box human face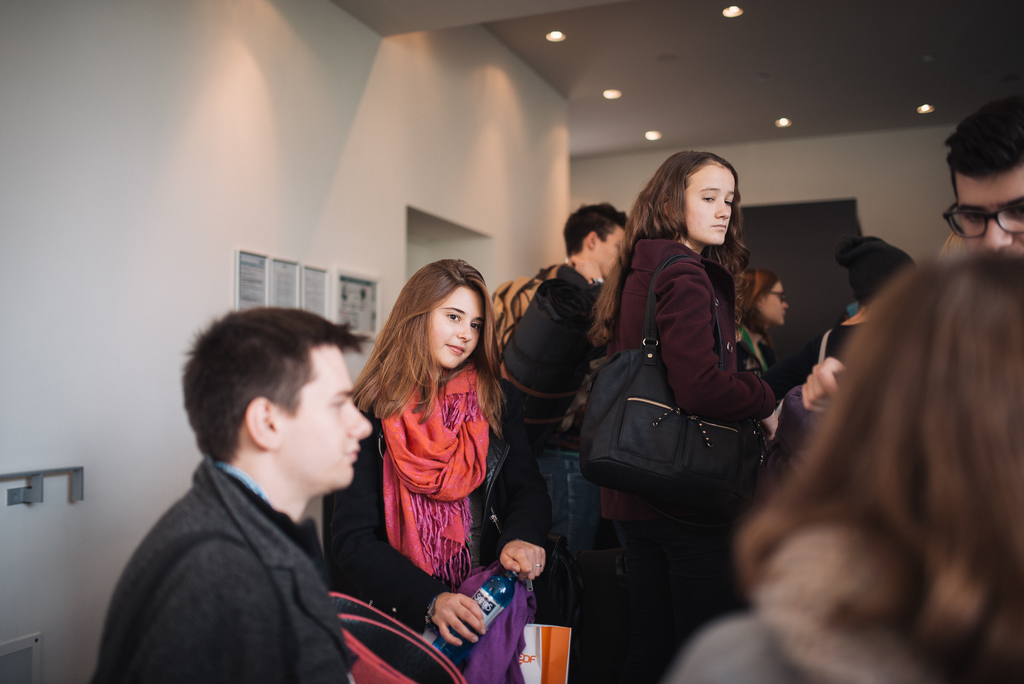
Rect(429, 286, 481, 368)
